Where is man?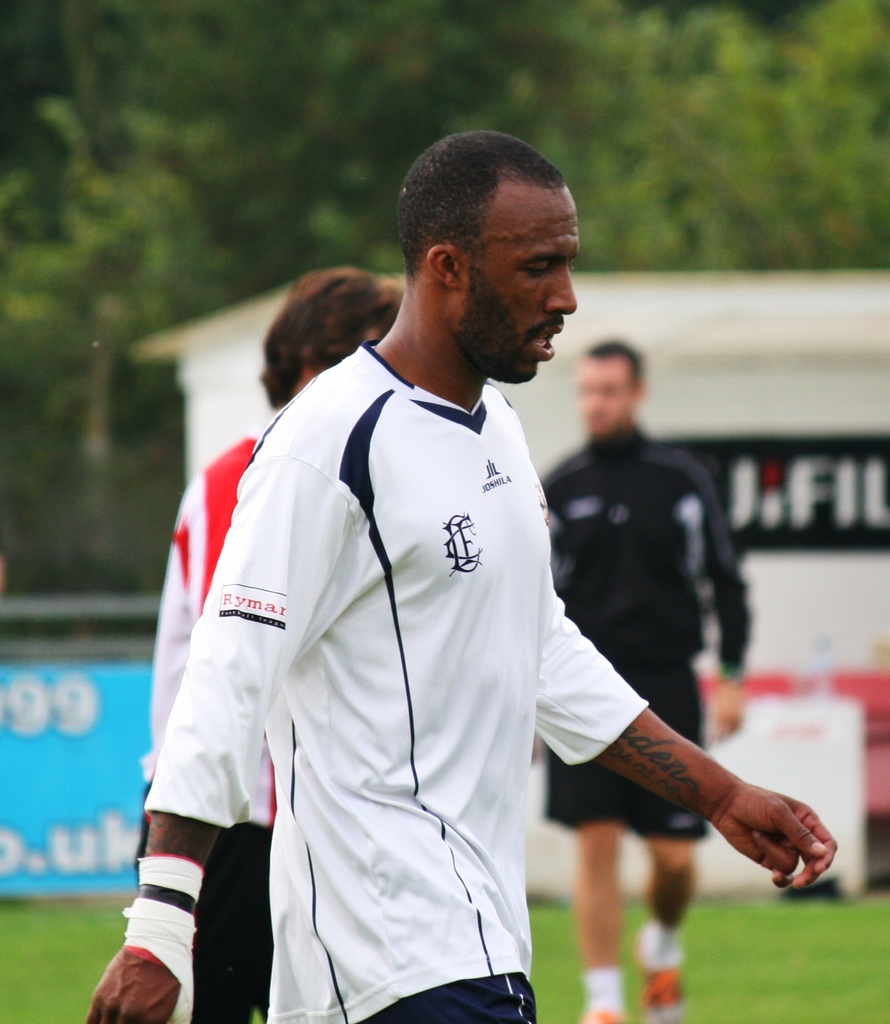
l=538, t=338, r=752, b=1023.
